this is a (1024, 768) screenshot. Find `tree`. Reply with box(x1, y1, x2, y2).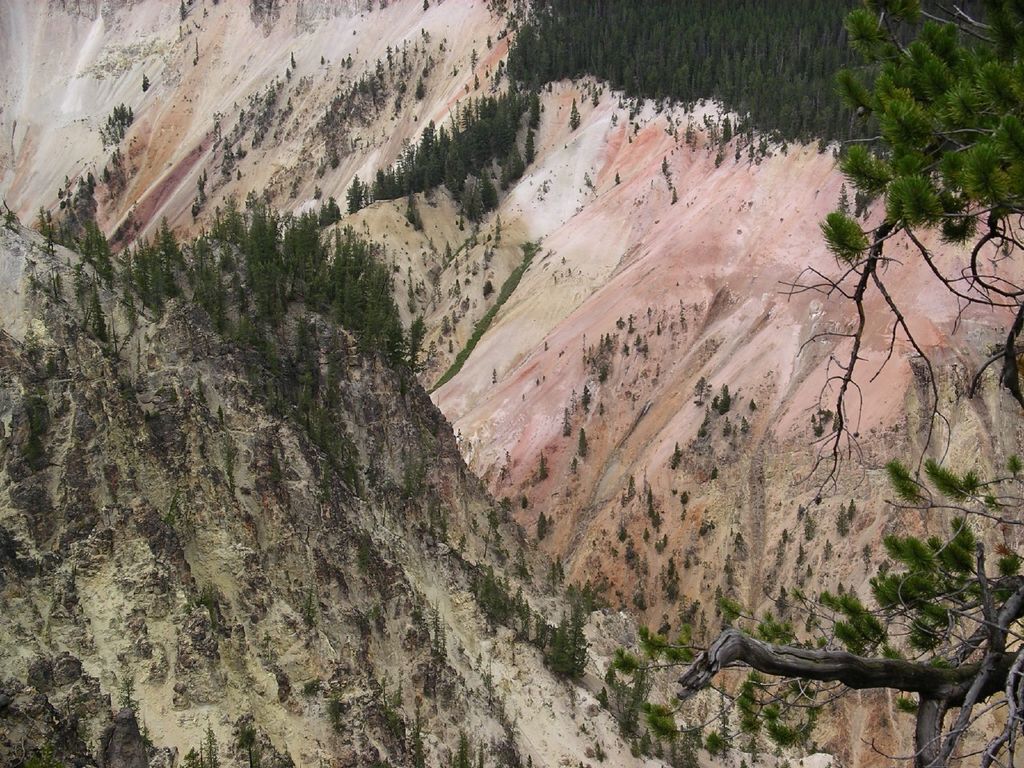
box(422, 120, 439, 166).
